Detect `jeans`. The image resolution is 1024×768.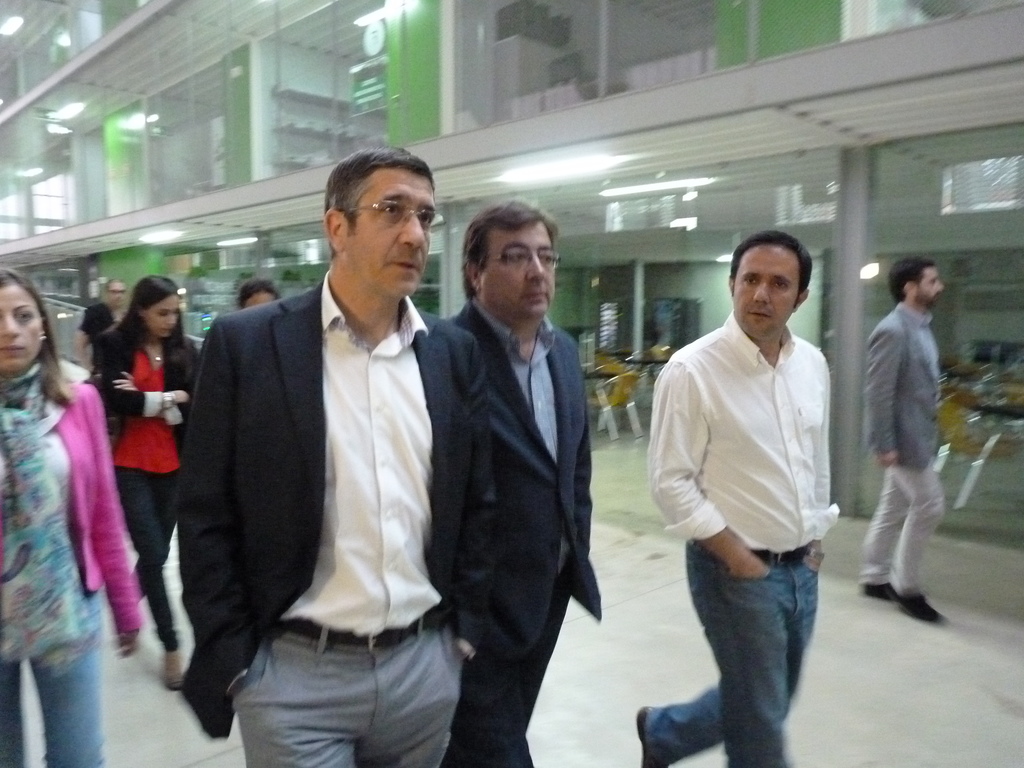
region(644, 539, 817, 767).
